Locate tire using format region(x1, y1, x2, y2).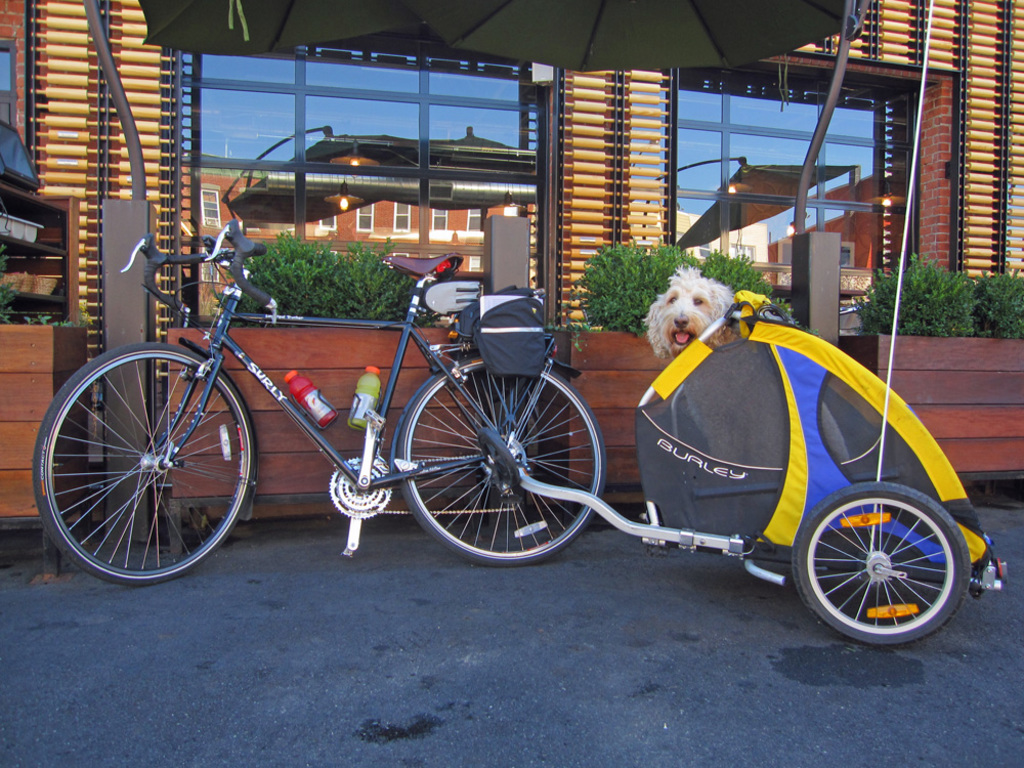
region(392, 364, 606, 567).
